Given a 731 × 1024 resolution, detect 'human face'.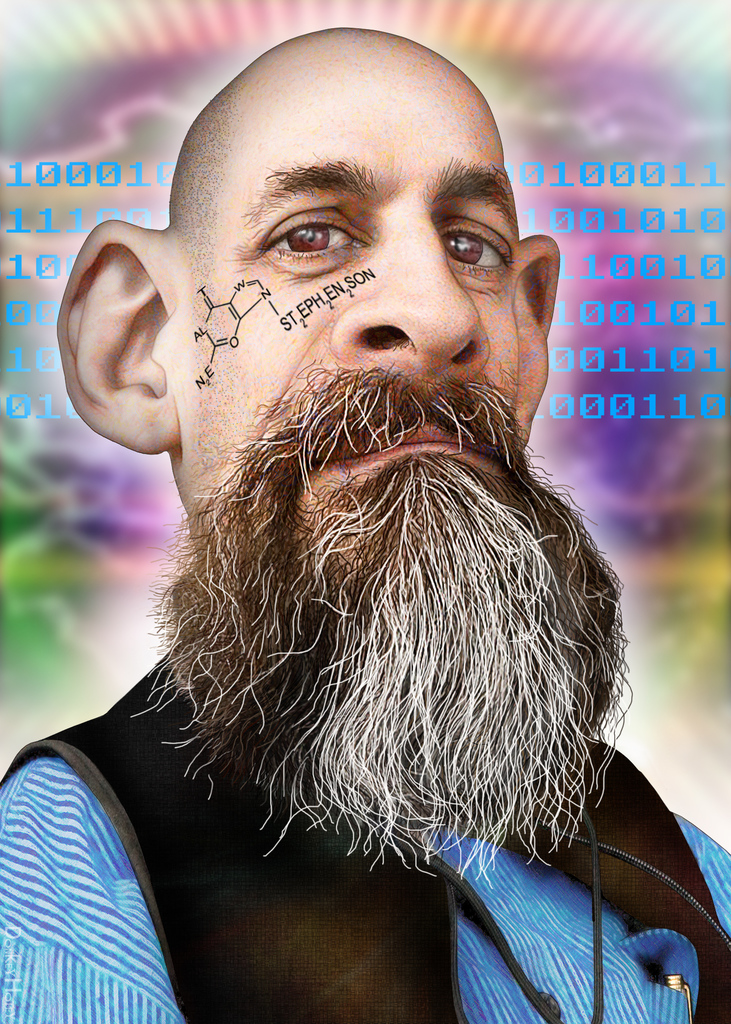
box=[174, 60, 524, 616].
